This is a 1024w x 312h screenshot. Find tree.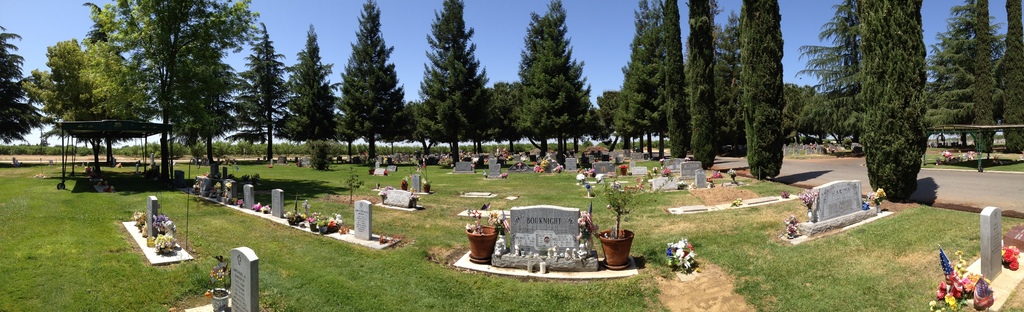
Bounding box: crop(413, 0, 491, 162).
